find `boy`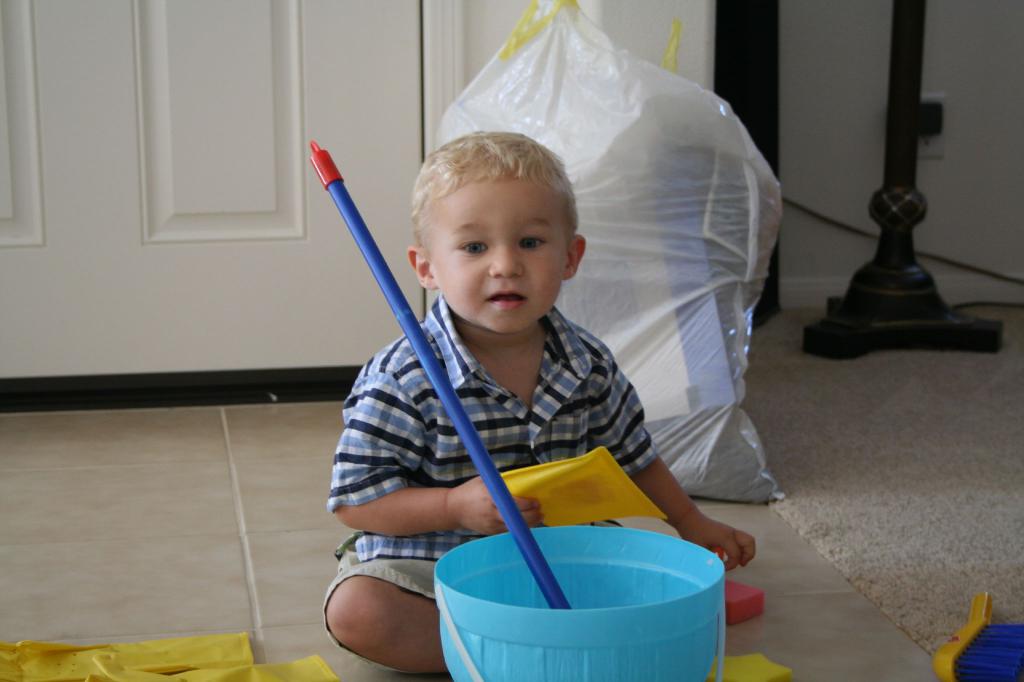
Rect(293, 65, 738, 631)
